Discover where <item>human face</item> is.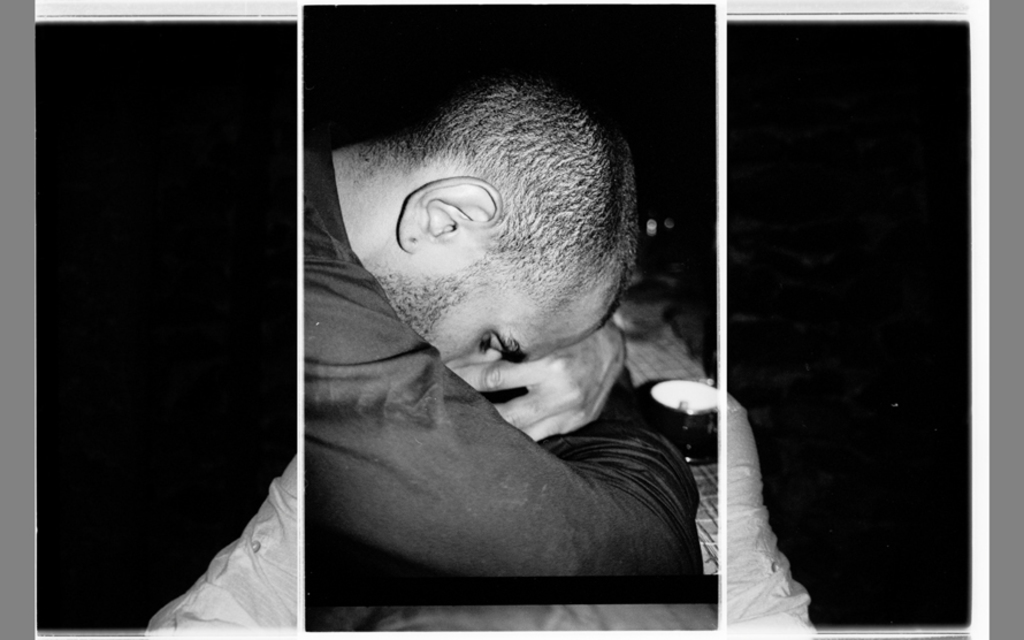
Discovered at (left=372, top=251, right=619, bottom=366).
